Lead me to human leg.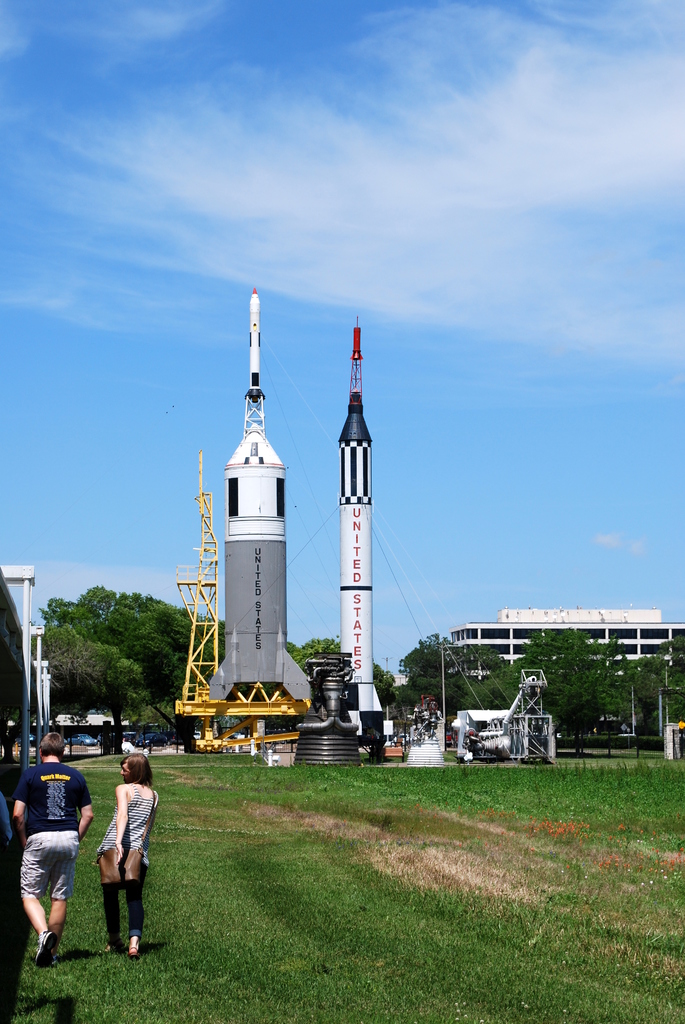
Lead to crop(102, 842, 120, 956).
